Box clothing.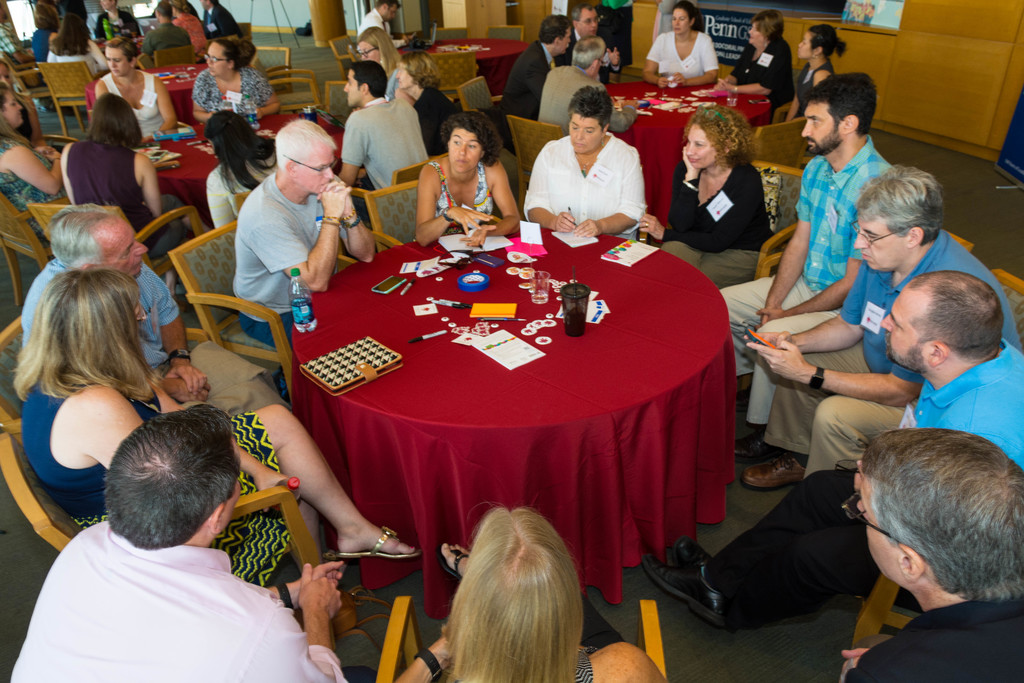
x1=214 y1=157 x2=278 y2=228.
